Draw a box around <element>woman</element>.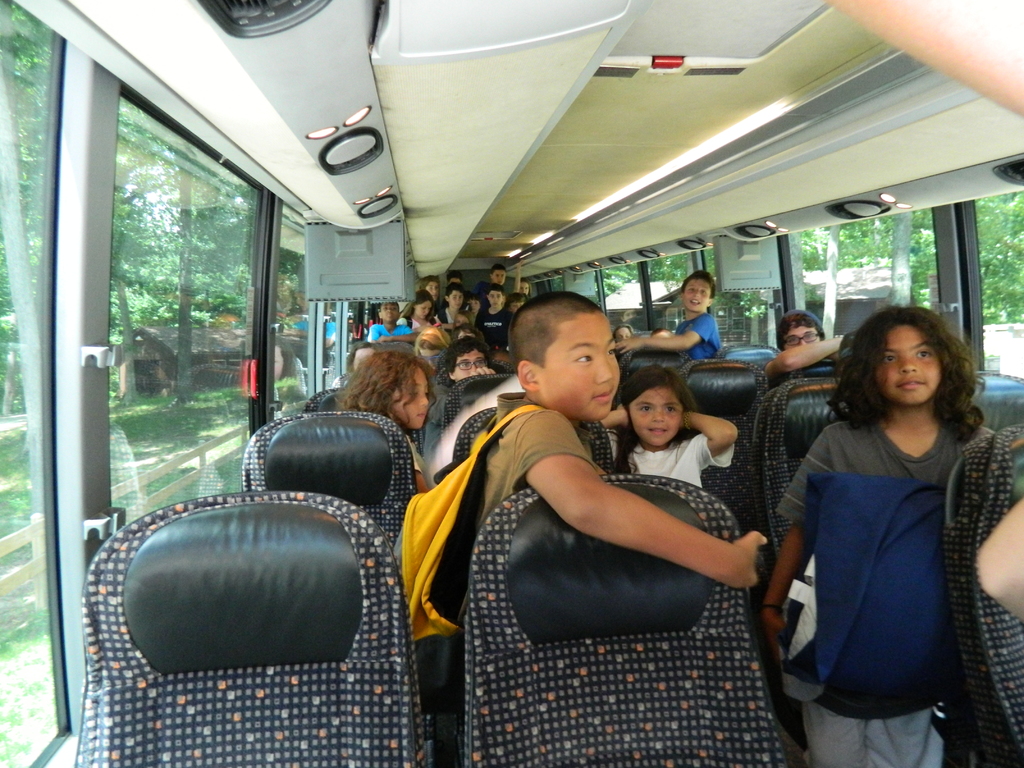
crop(397, 286, 436, 331).
